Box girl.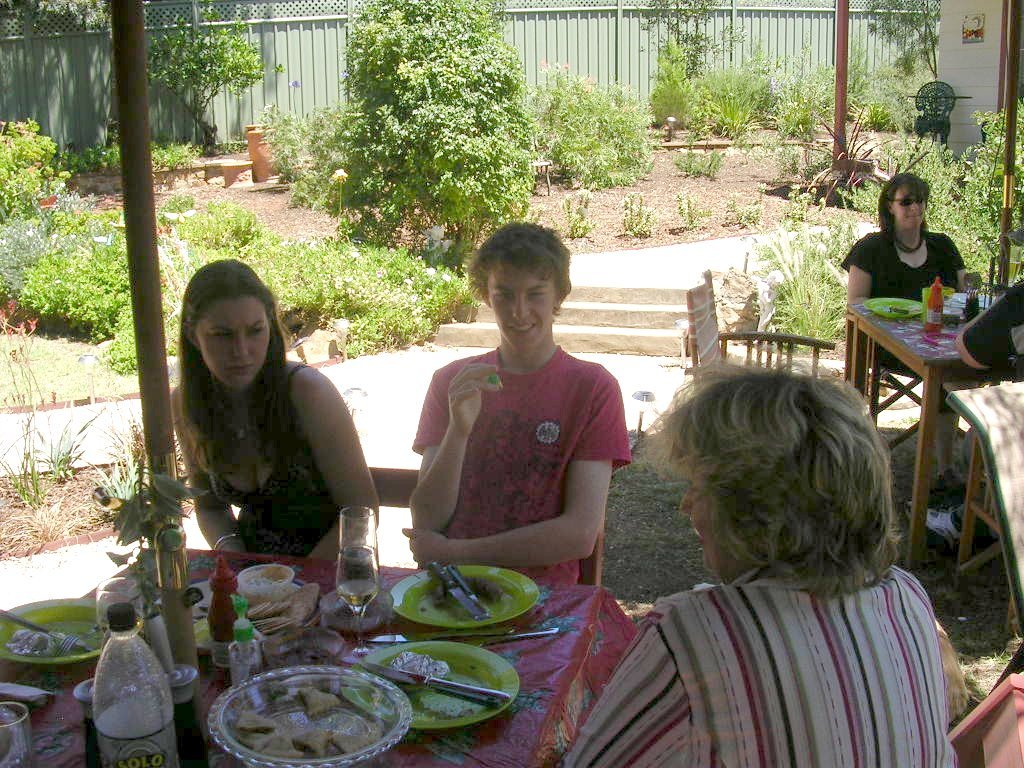
bbox=[168, 250, 385, 565].
